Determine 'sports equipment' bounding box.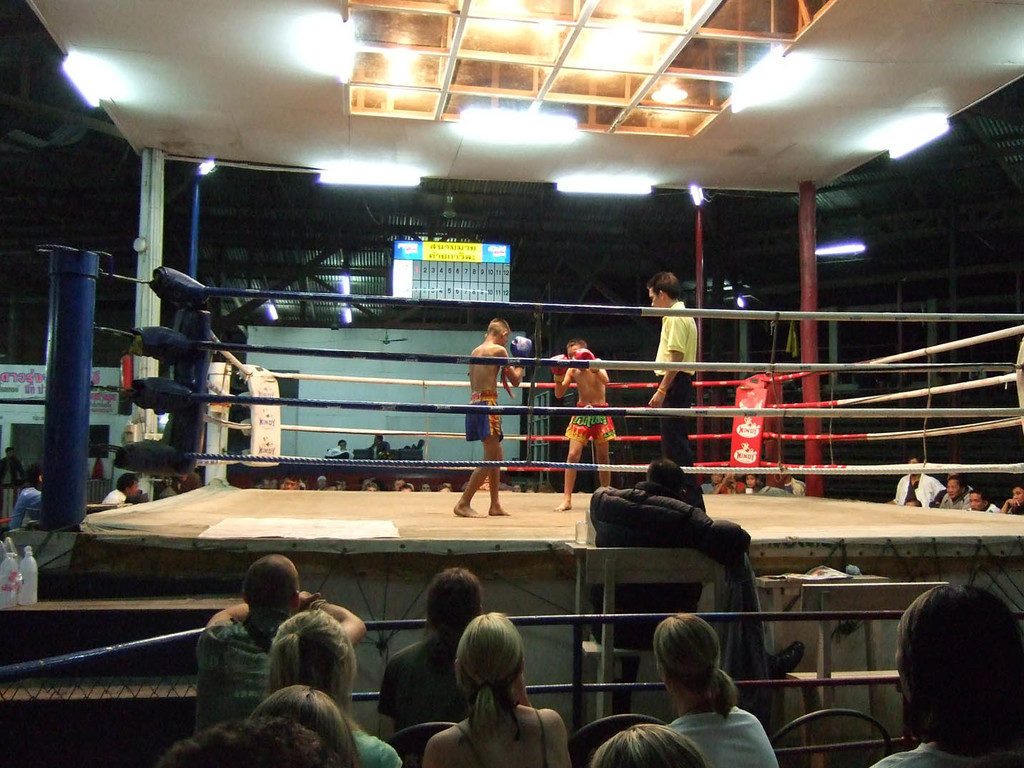
Determined: l=511, t=334, r=531, b=363.
